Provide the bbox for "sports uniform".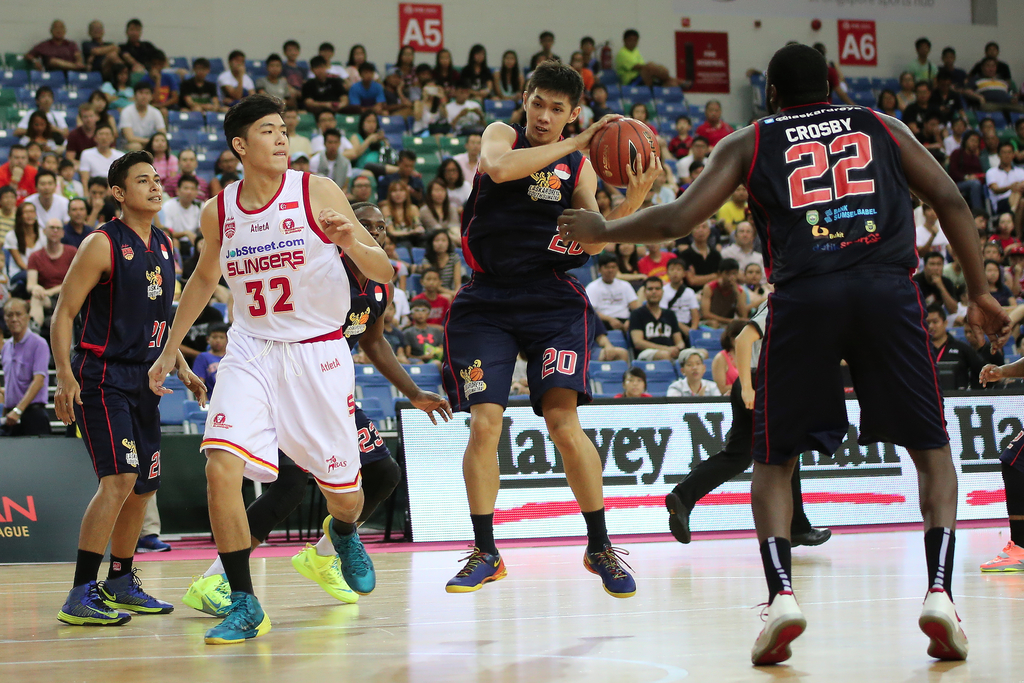
locate(442, 121, 598, 423).
